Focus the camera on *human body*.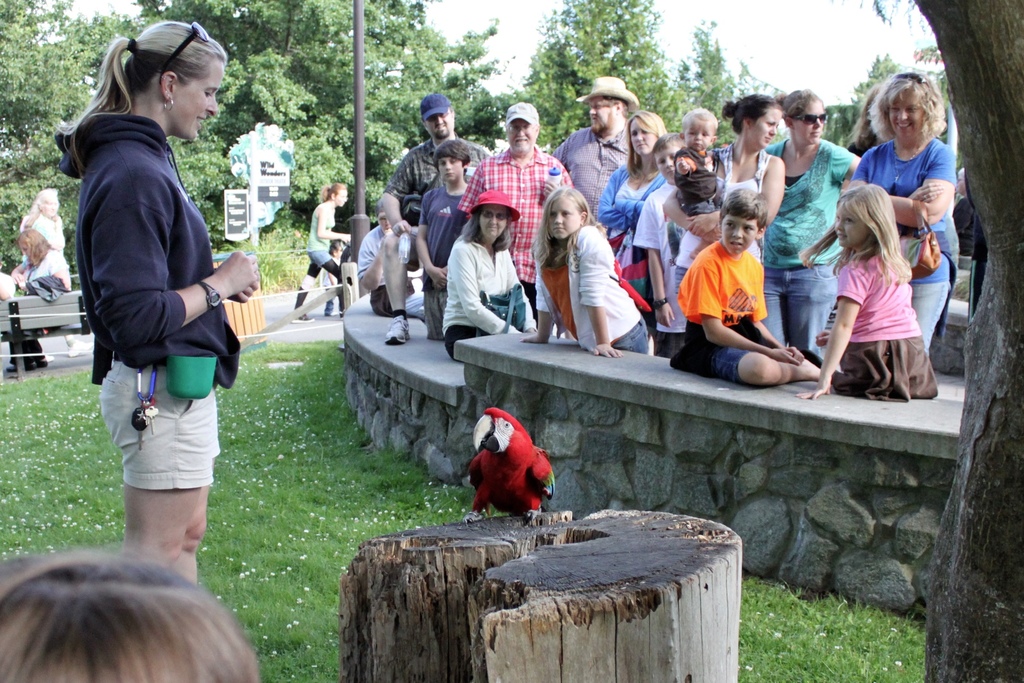
Focus region: 636 183 690 361.
